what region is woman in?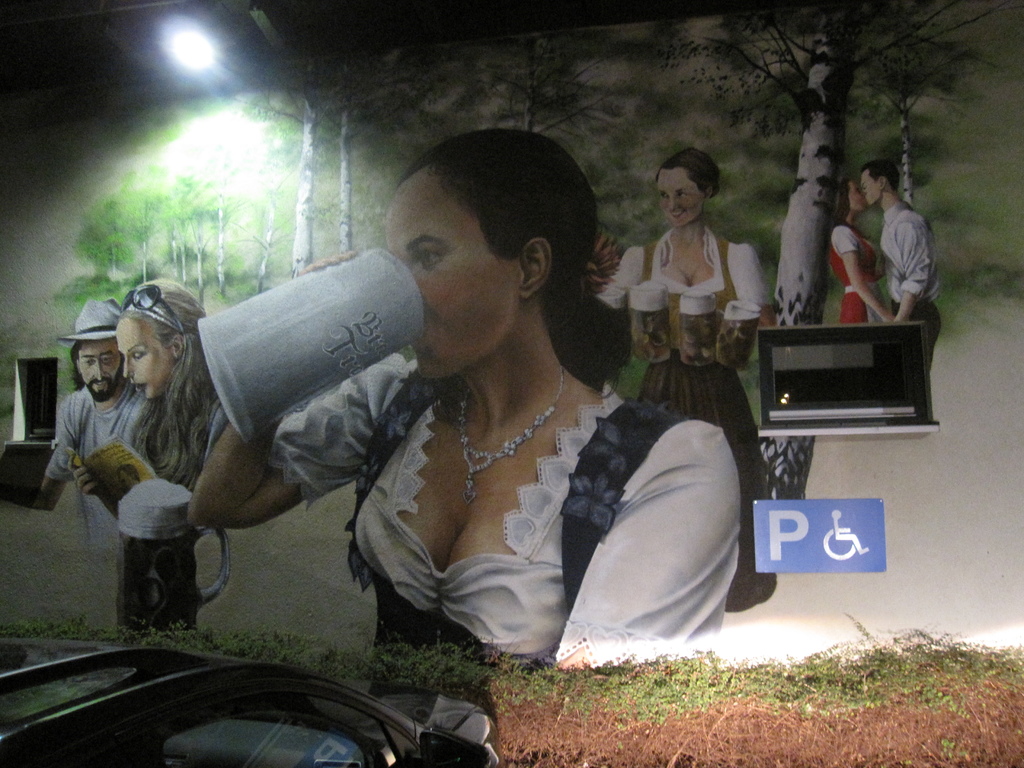
rect(191, 128, 748, 678).
